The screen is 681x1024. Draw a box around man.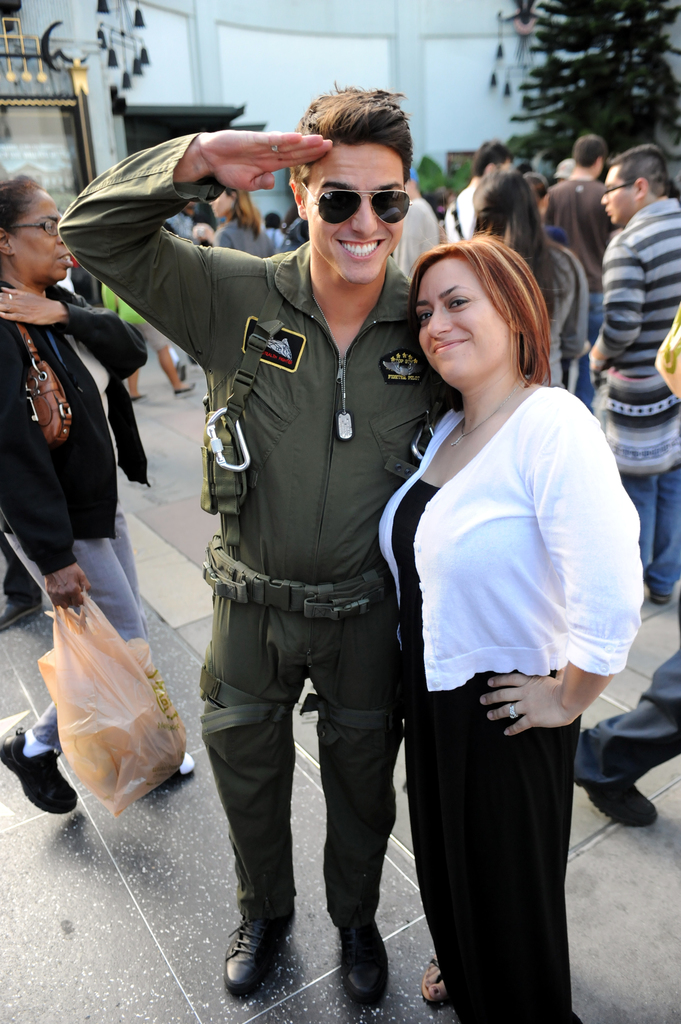
Rect(543, 130, 619, 354).
